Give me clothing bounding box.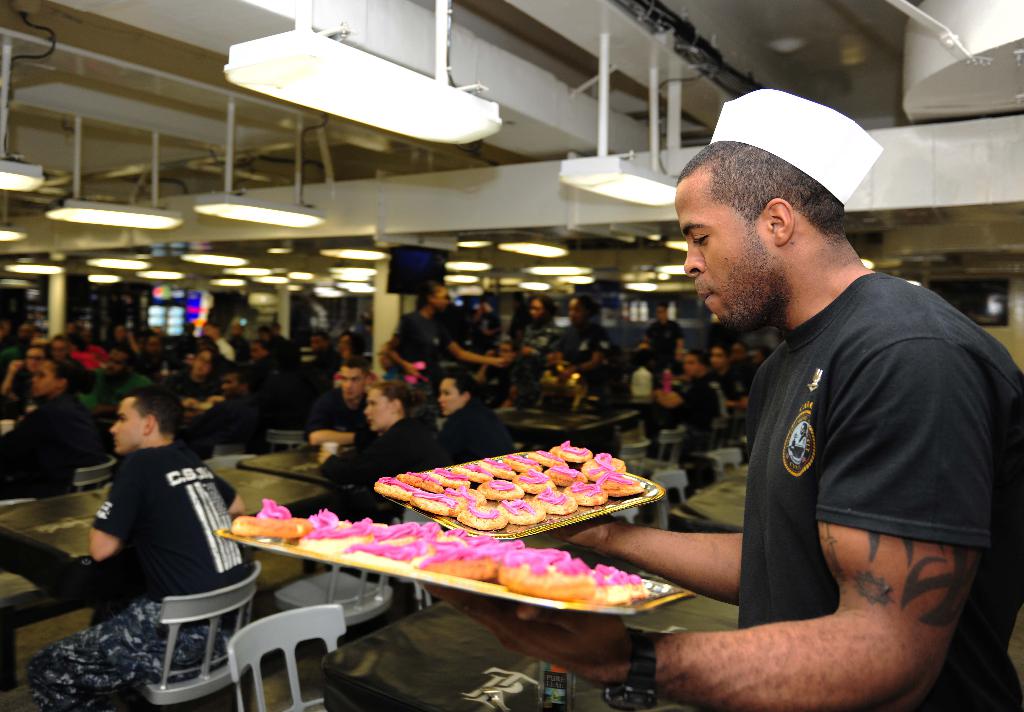
bbox=(306, 418, 448, 523).
